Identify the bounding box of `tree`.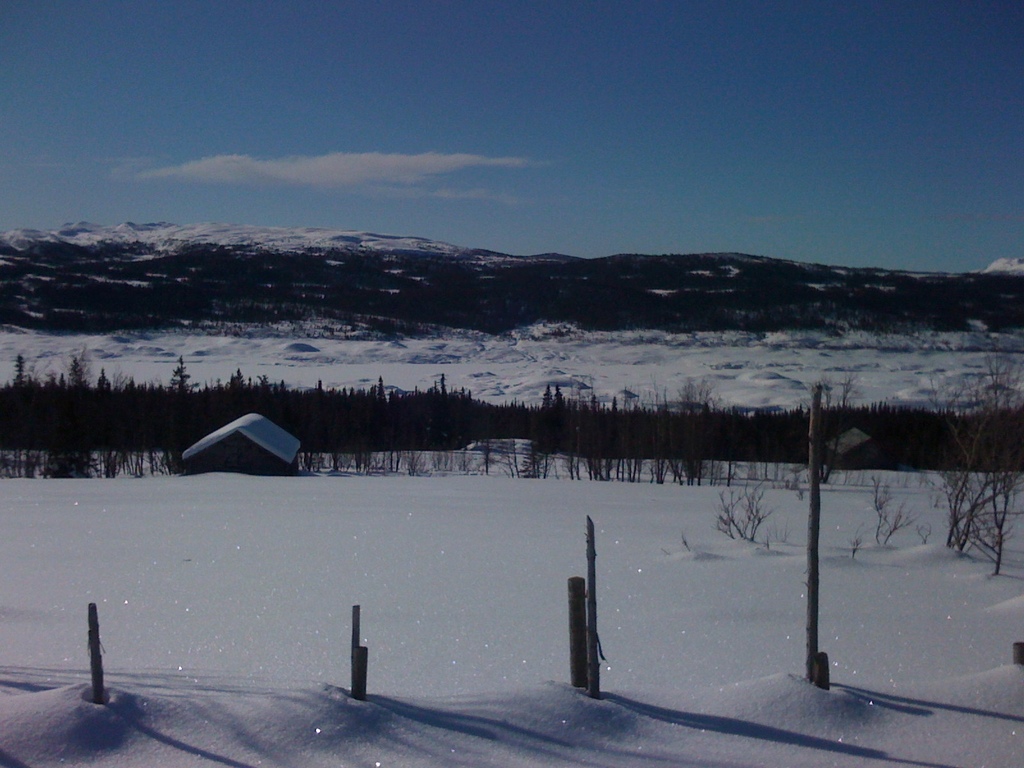
x1=944 y1=360 x2=1023 y2=569.
